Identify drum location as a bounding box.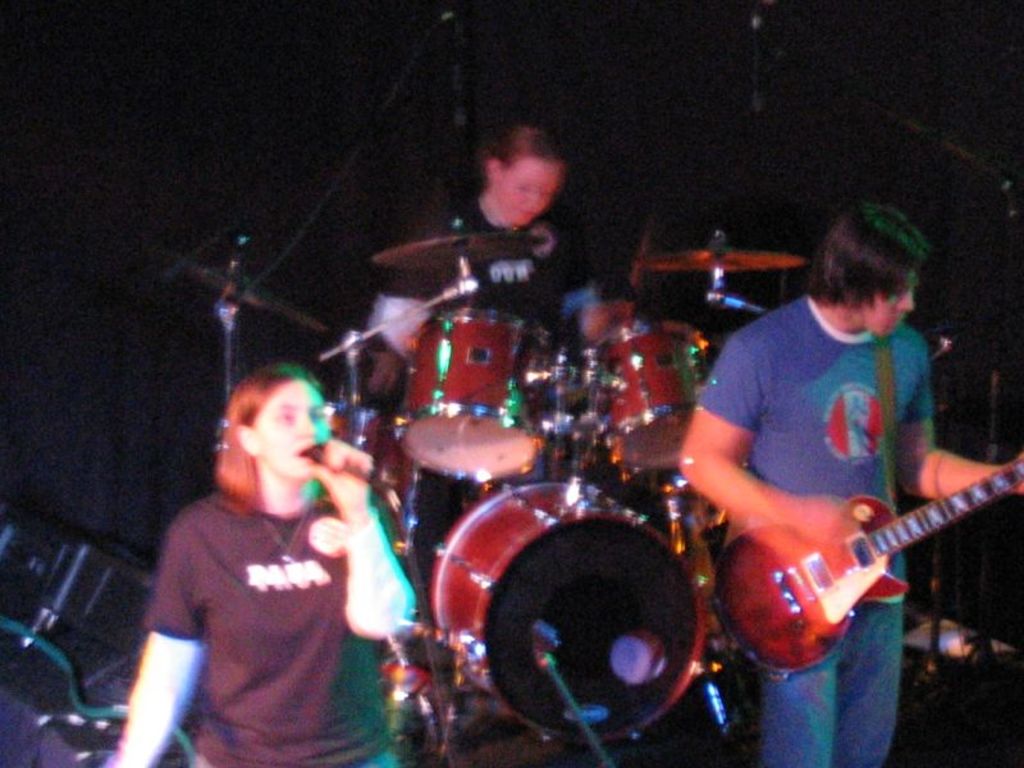
BBox(430, 479, 707, 744).
